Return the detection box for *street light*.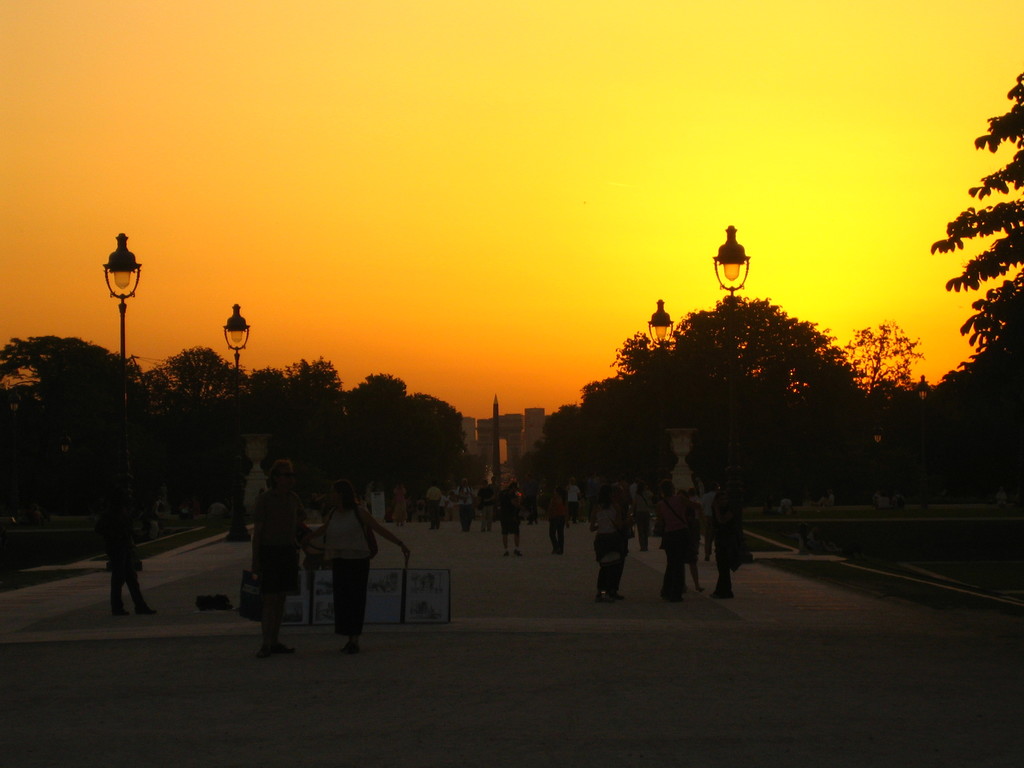
x1=710 y1=217 x2=750 y2=304.
